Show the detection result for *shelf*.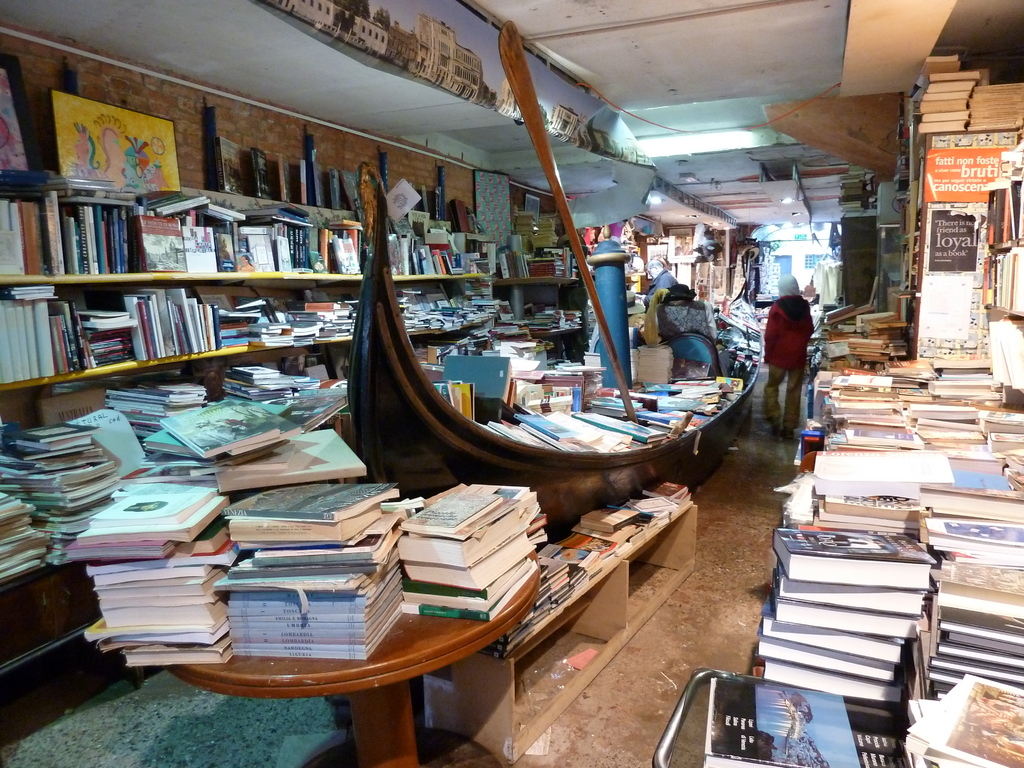
{"x1": 899, "y1": 239, "x2": 911, "y2": 289}.
